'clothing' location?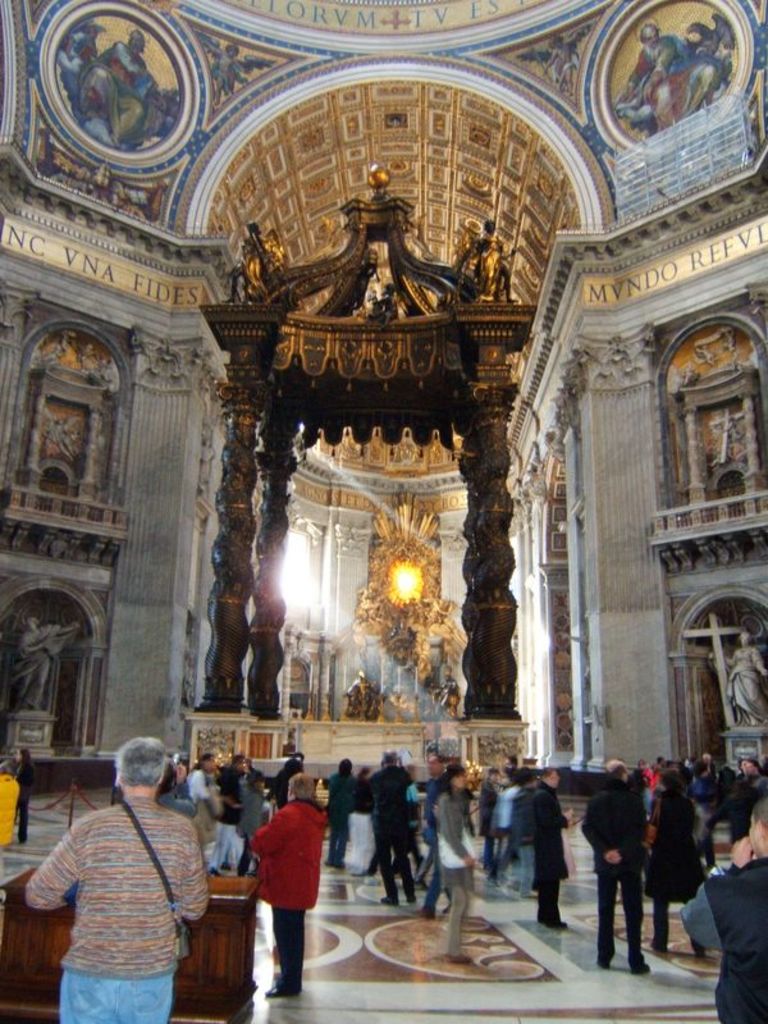
crop(152, 790, 193, 823)
